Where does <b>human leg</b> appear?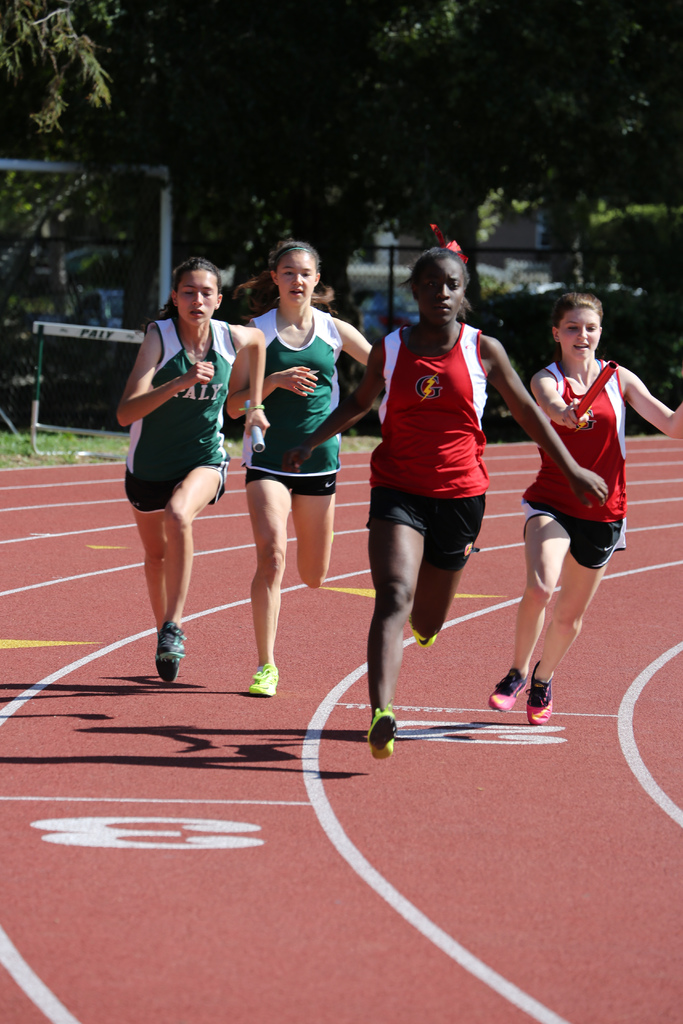
Appears at 124,483,169,687.
